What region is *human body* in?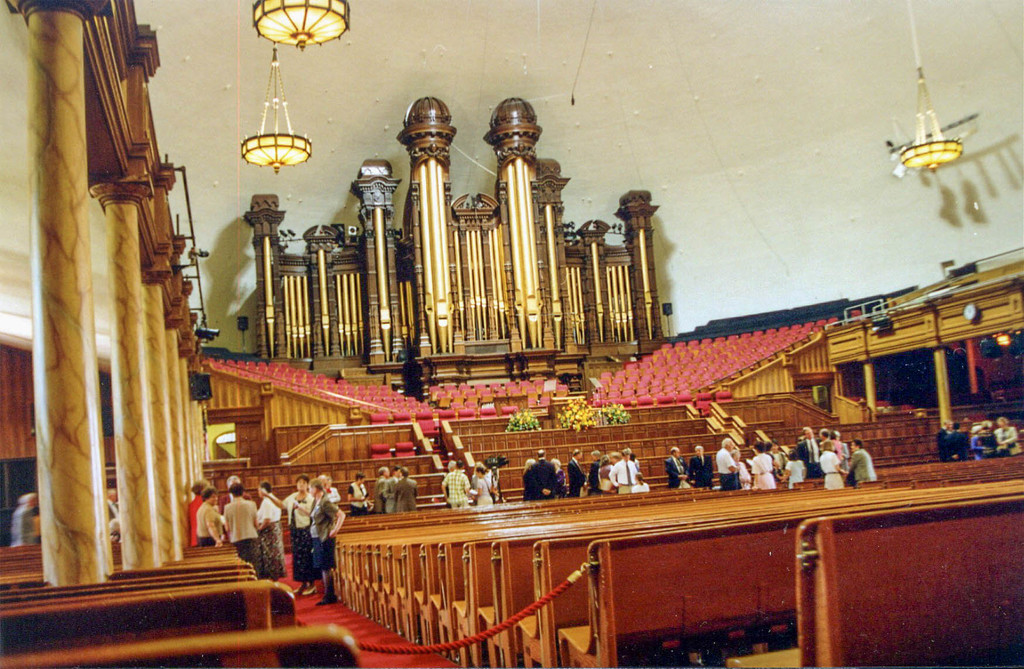
524 447 556 499.
